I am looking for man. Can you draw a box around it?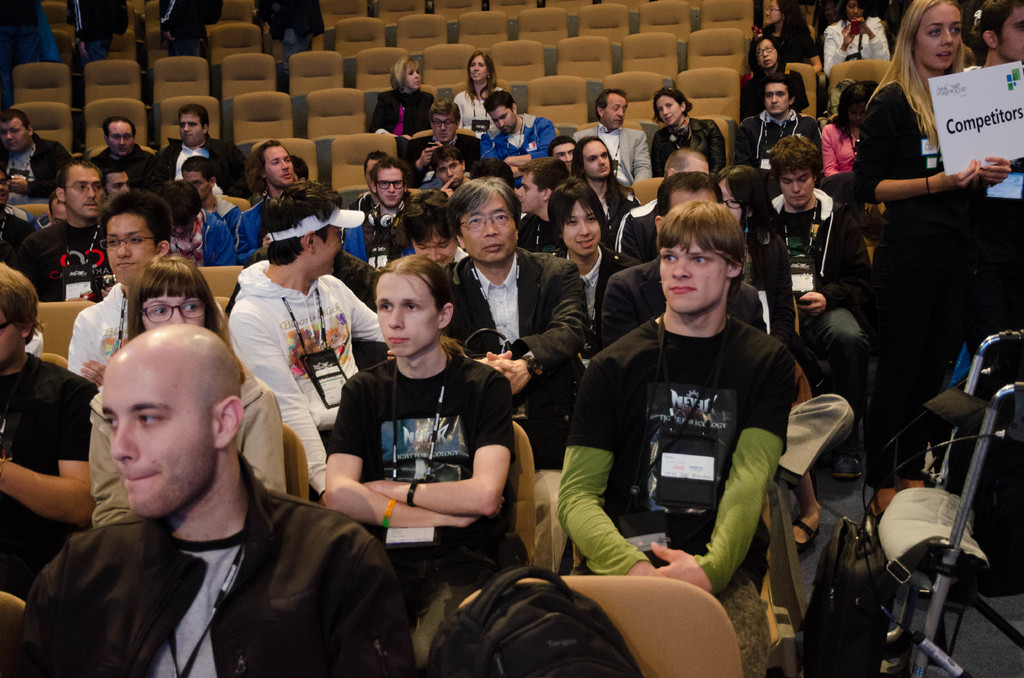
Sure, the bounding box is box(471, 86, 559, 175).
